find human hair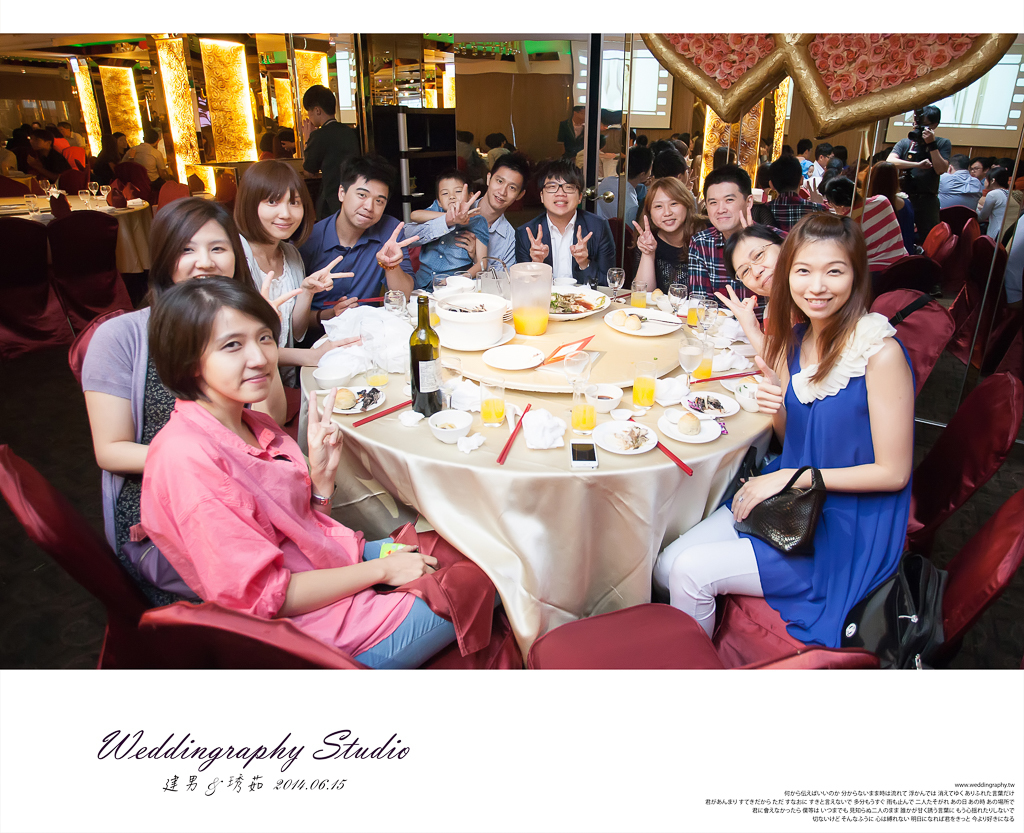
[left=637, top=182, right=703, bottom=230]
